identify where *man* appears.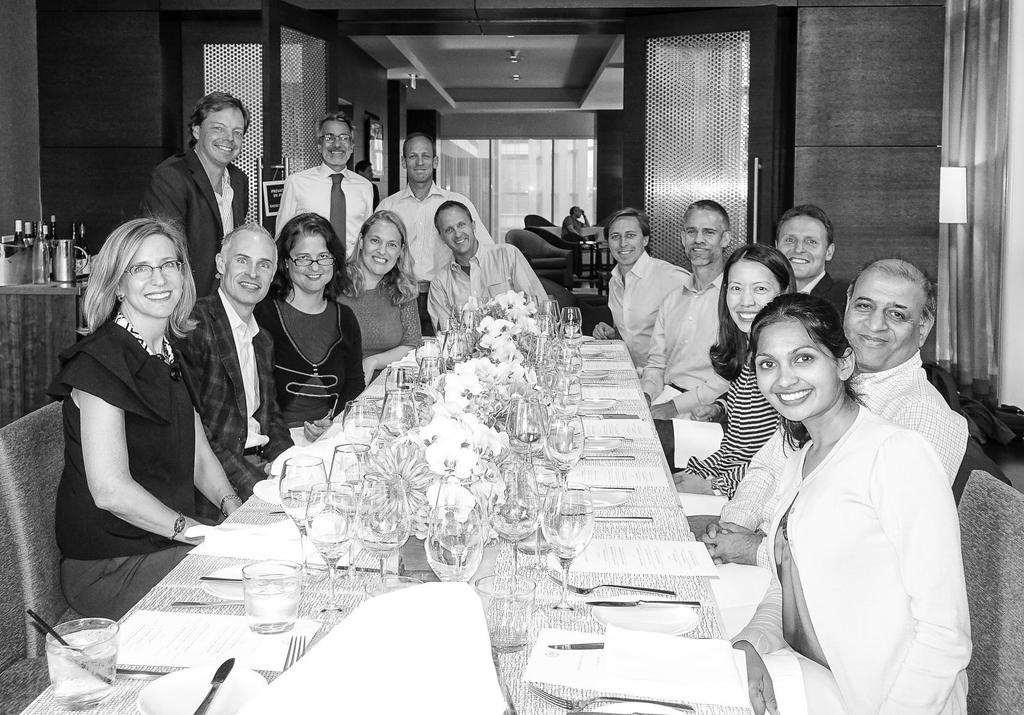
Appears at select_region(374, 131, 496, 332).
